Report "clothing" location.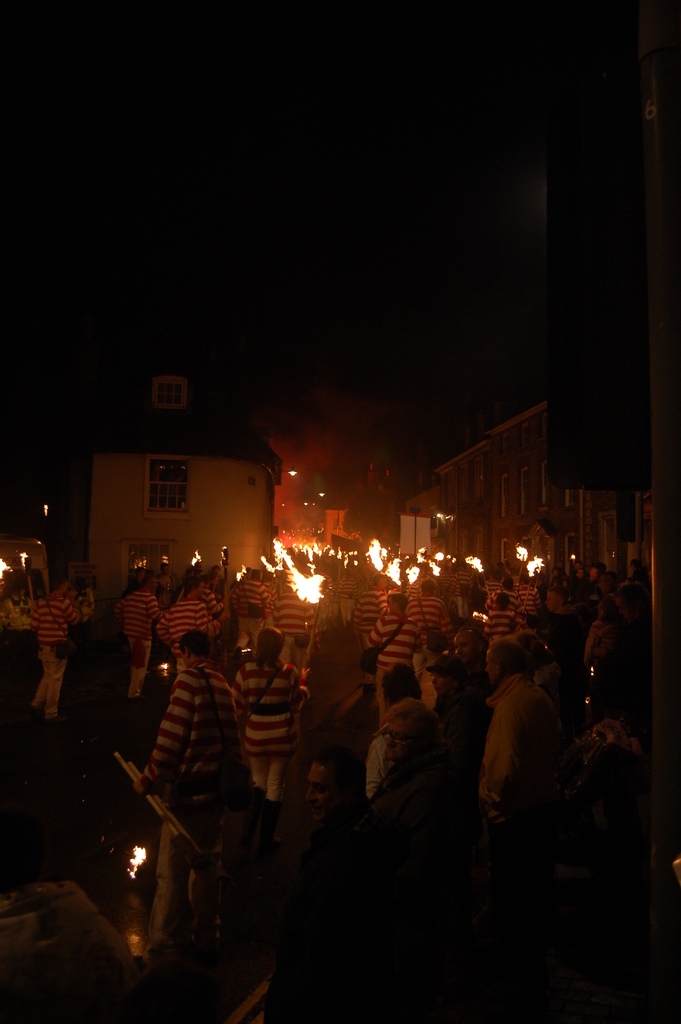
Report: {"left": 247, "top": 806, "right": 401, "bottom": 1023}.
